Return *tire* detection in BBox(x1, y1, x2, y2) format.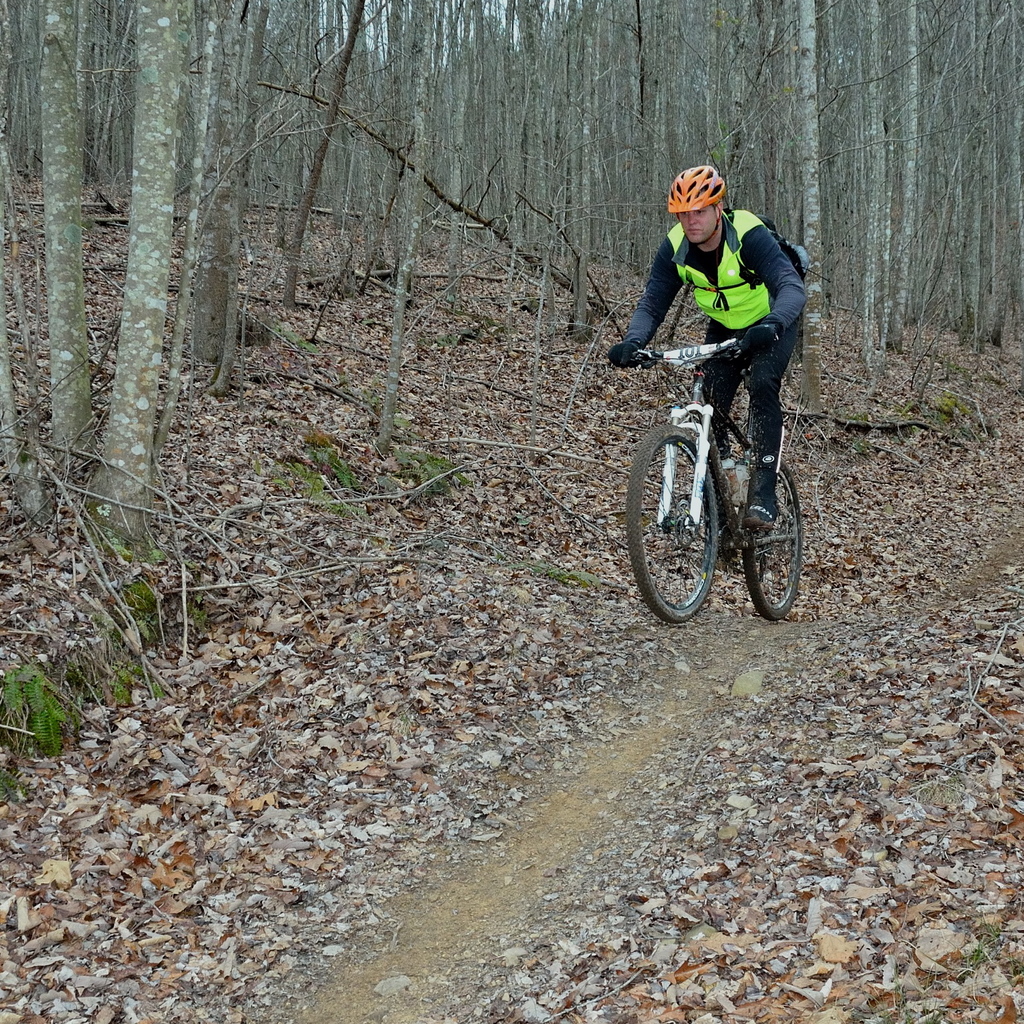
BBox(623, 422, 726, 627).
